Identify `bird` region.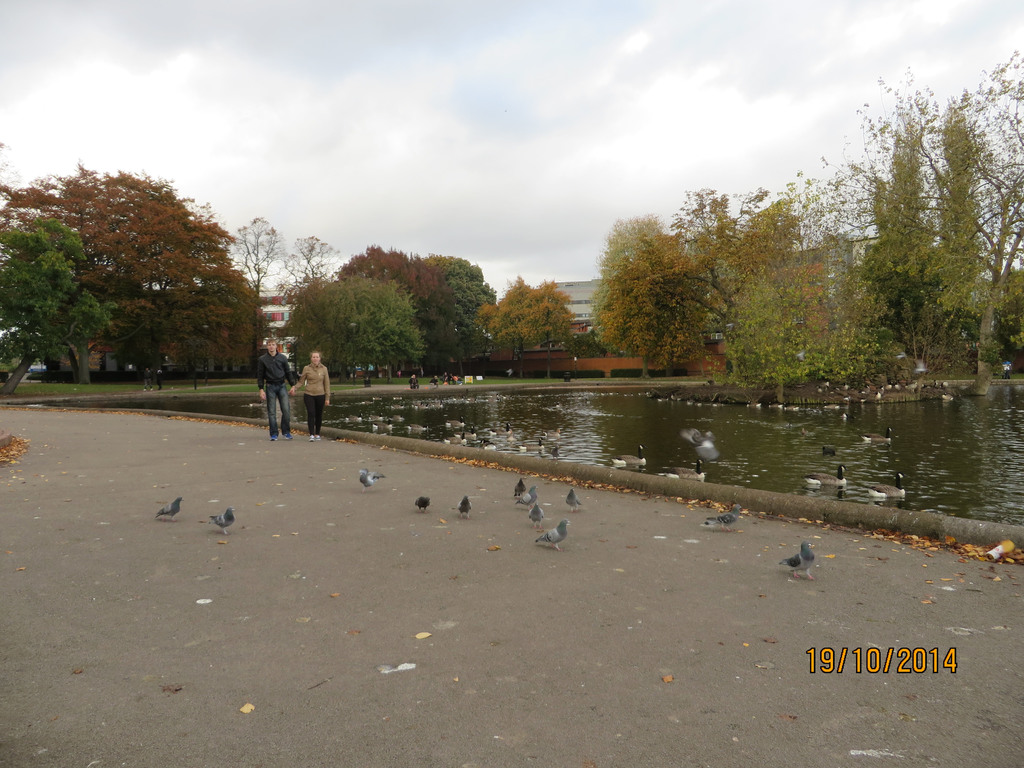
Region: x1=532, y1=437, x2=545, y2=450.
